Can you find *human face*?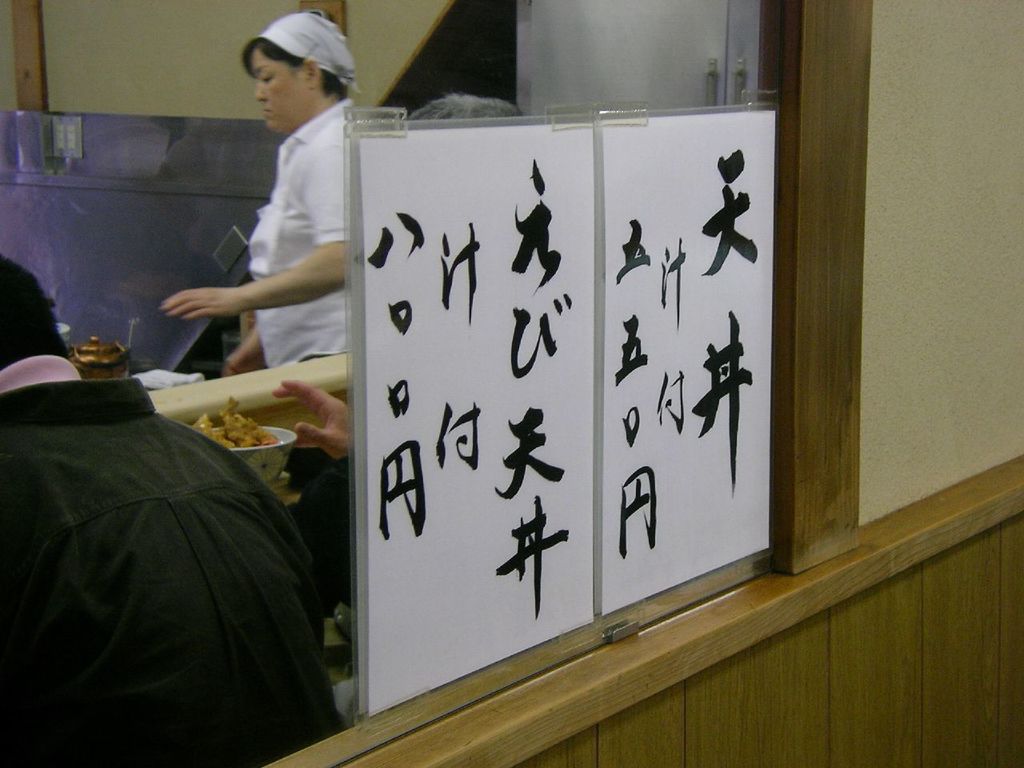
Yes, bounding box: x1=254, y1=47, x2=314, y2=131.
